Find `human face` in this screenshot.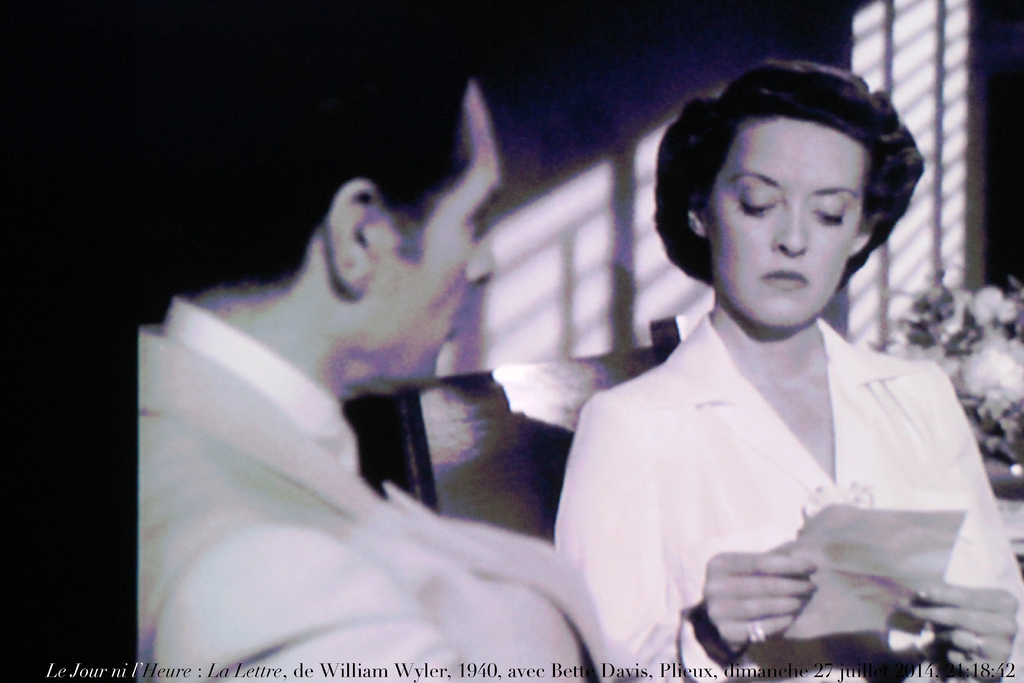
The bounding box for `human face` is [705,117,862,329].
